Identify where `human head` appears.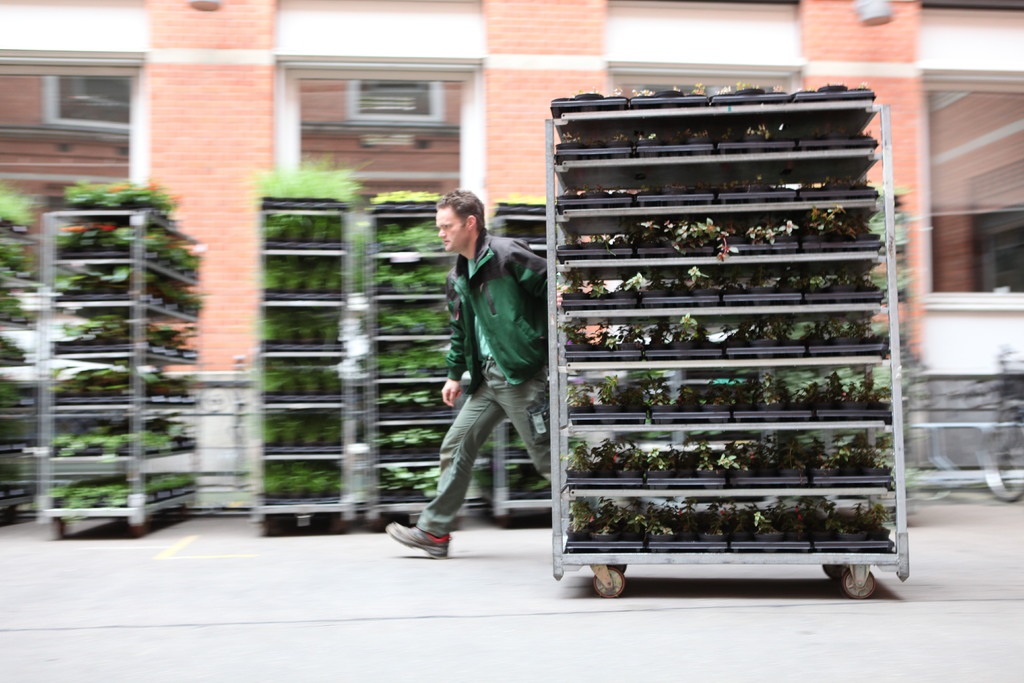
Appears at [x1=435, y1=186, x2=495, y2=251].
